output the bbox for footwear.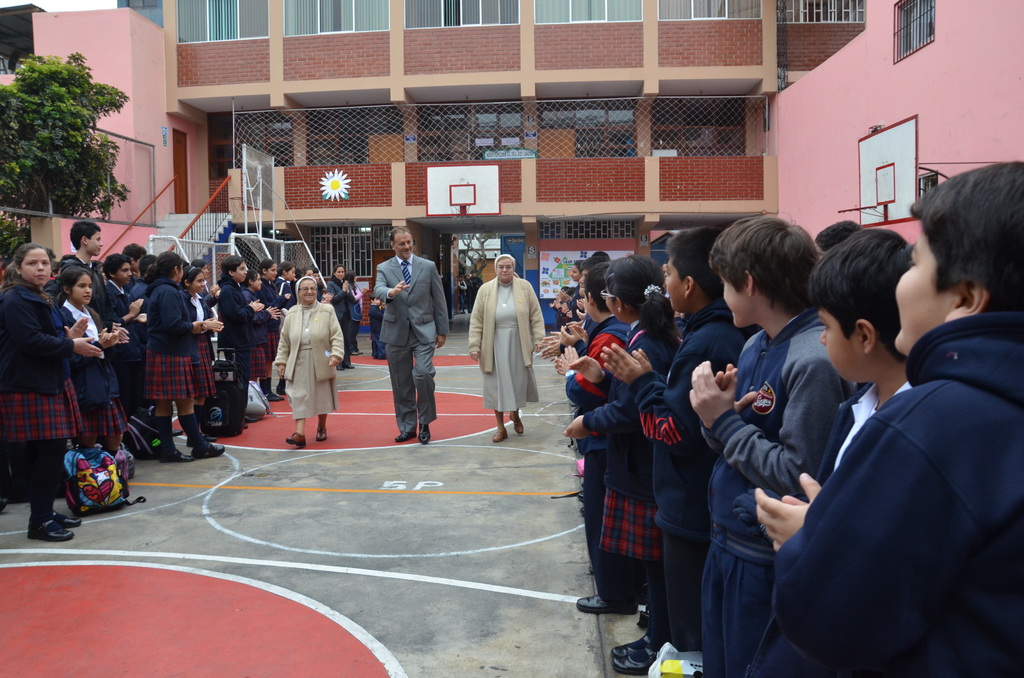
crop(493, 430, 505, 444).
